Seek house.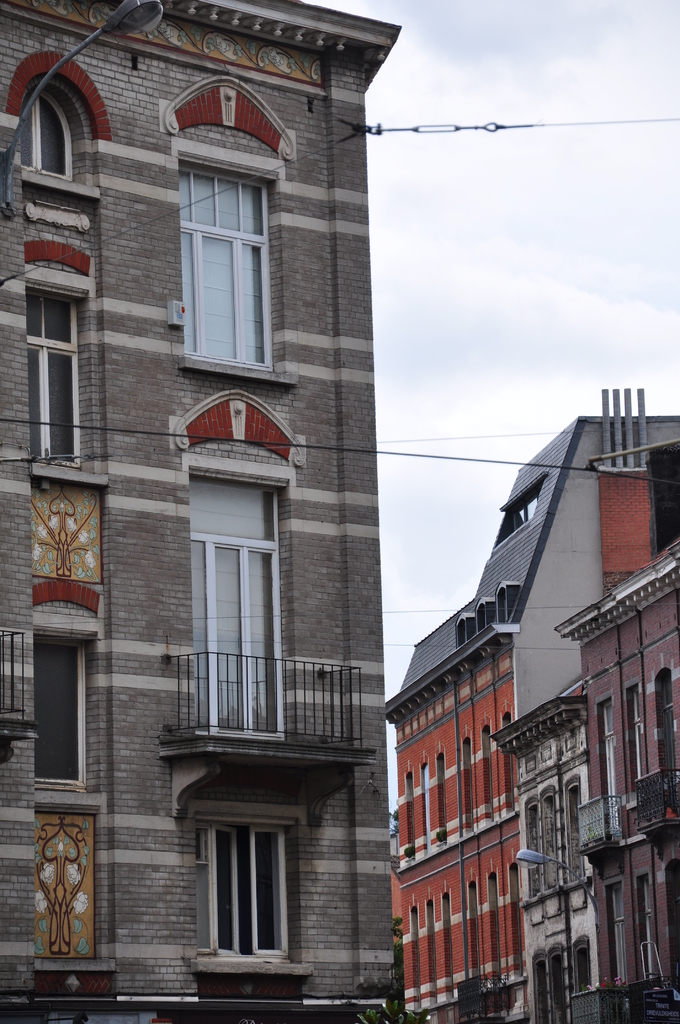
(left=491, top=689, right=581, bottom=1018).
